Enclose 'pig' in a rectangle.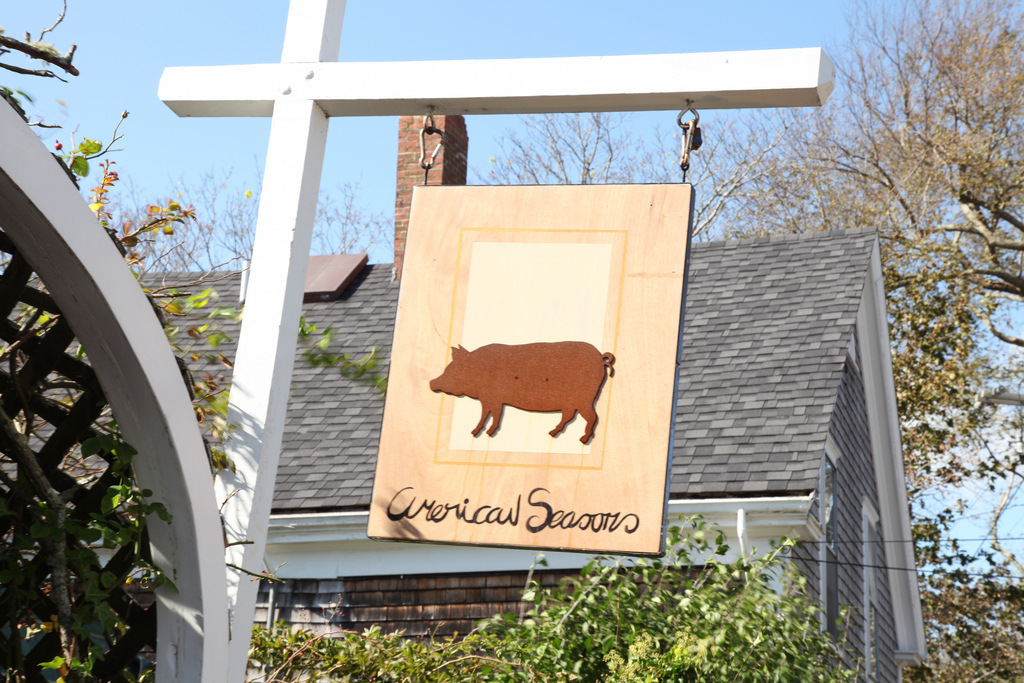
(425,340,615,446).
